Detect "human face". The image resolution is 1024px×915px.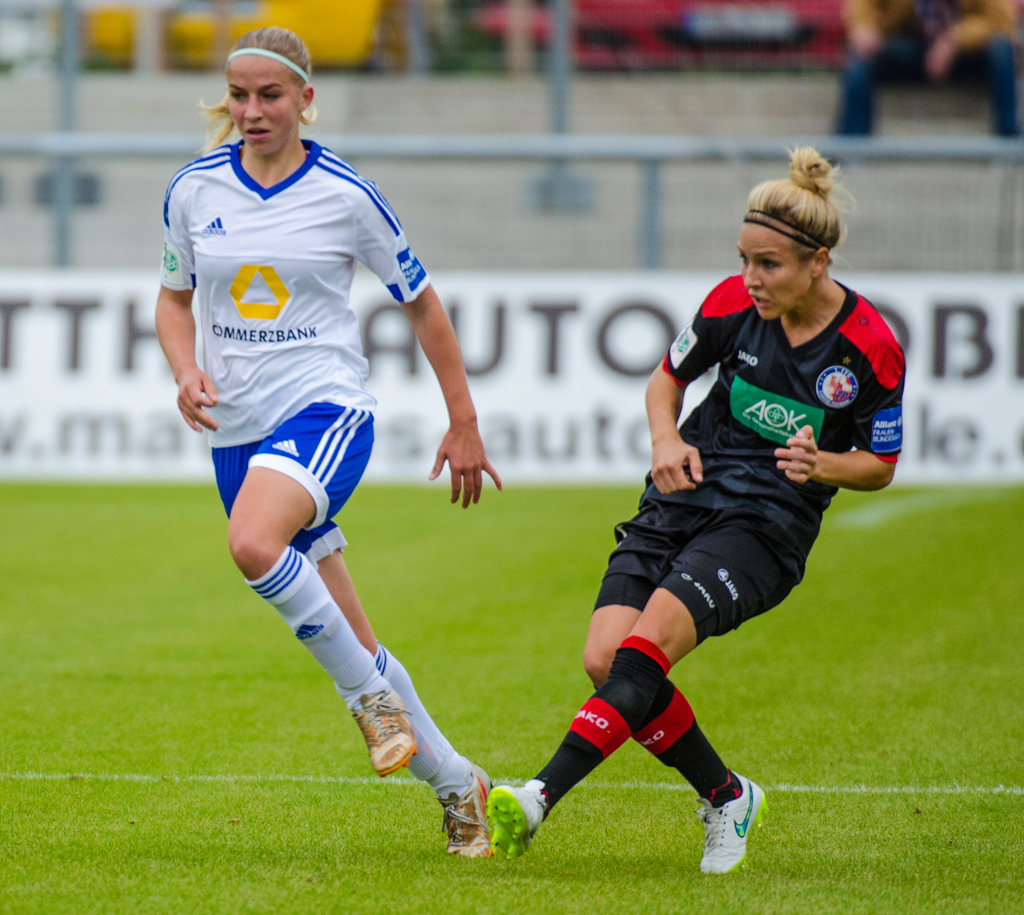
crop(213, 45, 298, 155).
